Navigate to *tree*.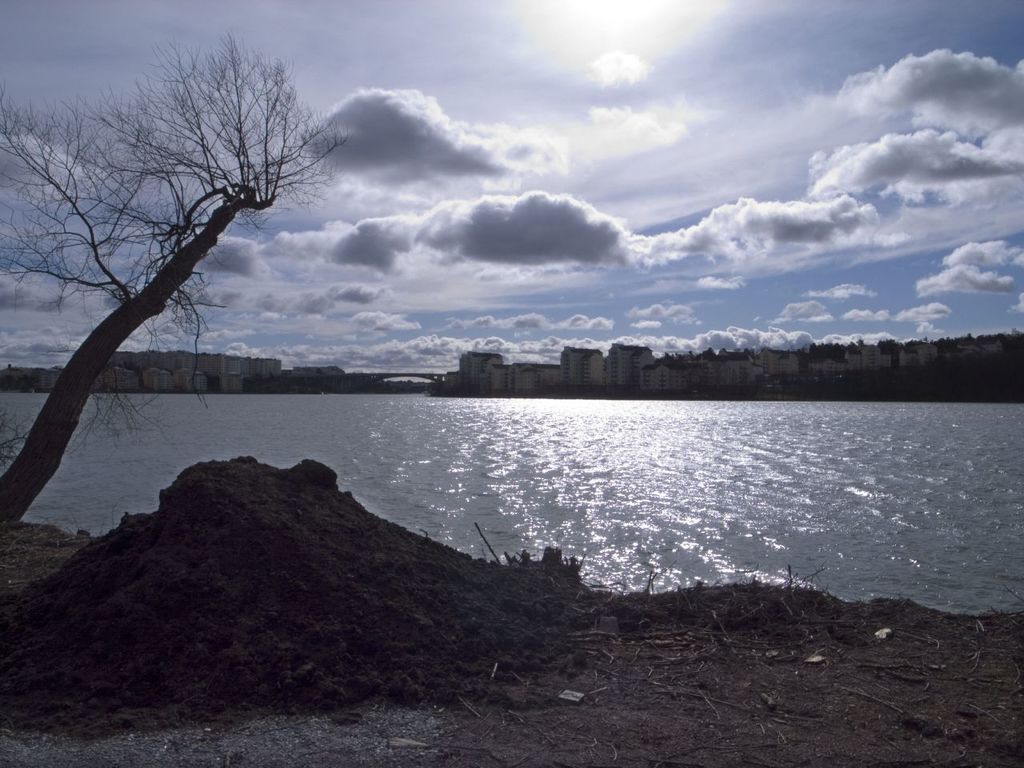
Navigation target: (28,32,325,521).
